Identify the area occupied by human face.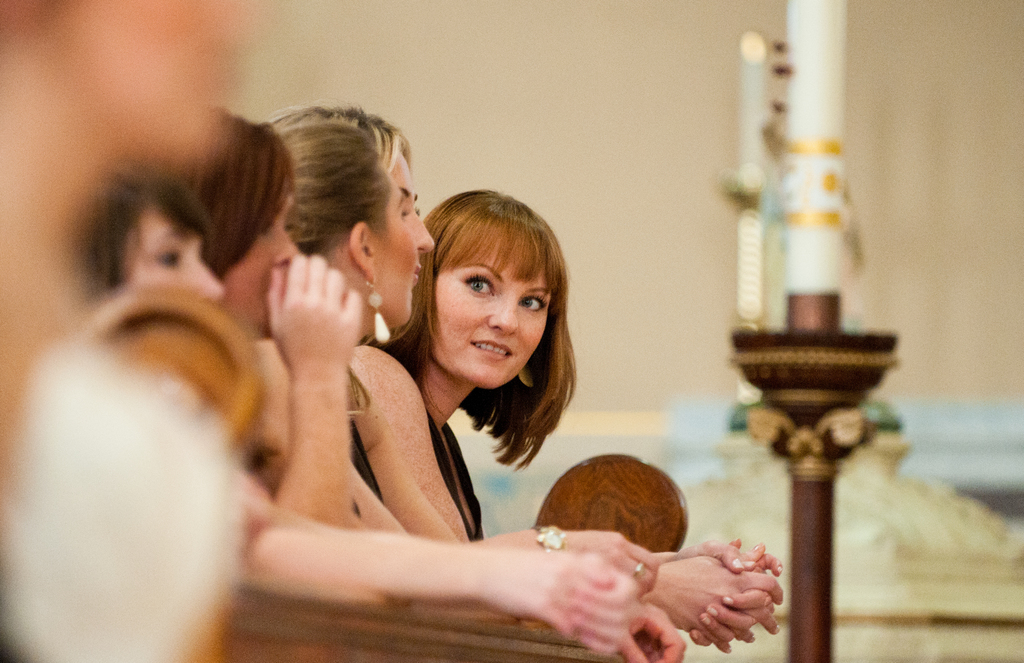
Area: locate(390, 148, 434, 292).
